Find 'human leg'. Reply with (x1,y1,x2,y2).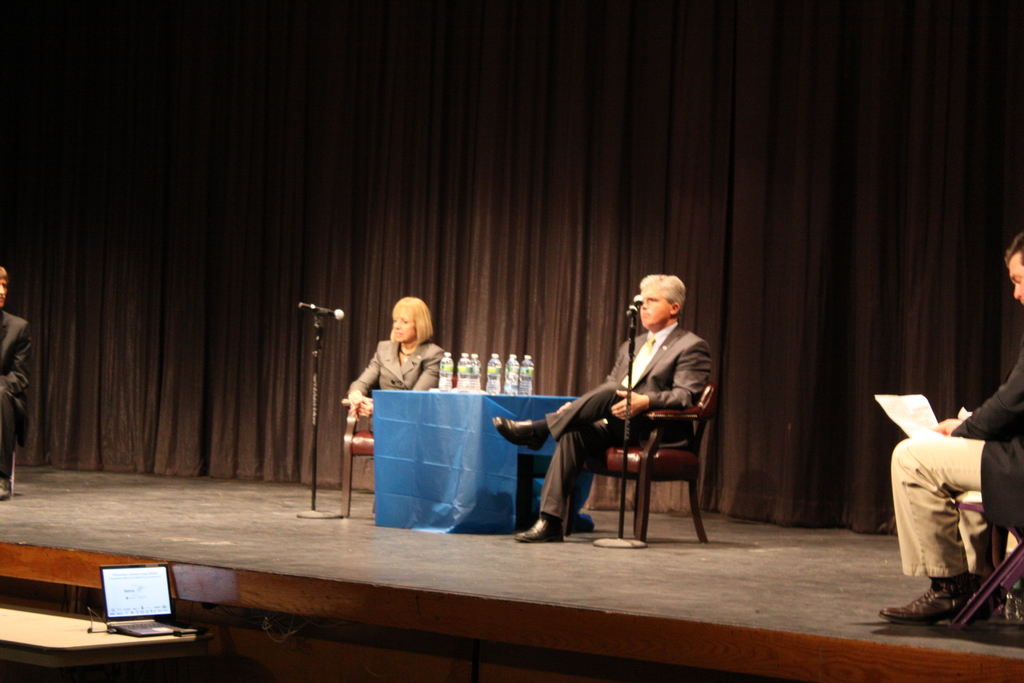
(950,490,1023,618).
